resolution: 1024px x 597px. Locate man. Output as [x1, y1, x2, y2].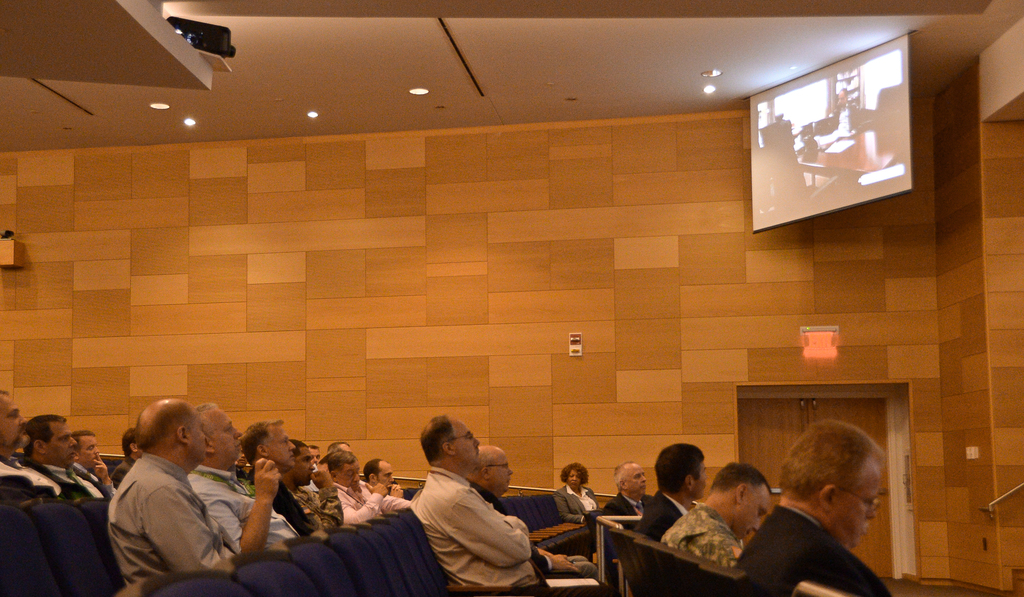
[826, 83, 875, 134].
